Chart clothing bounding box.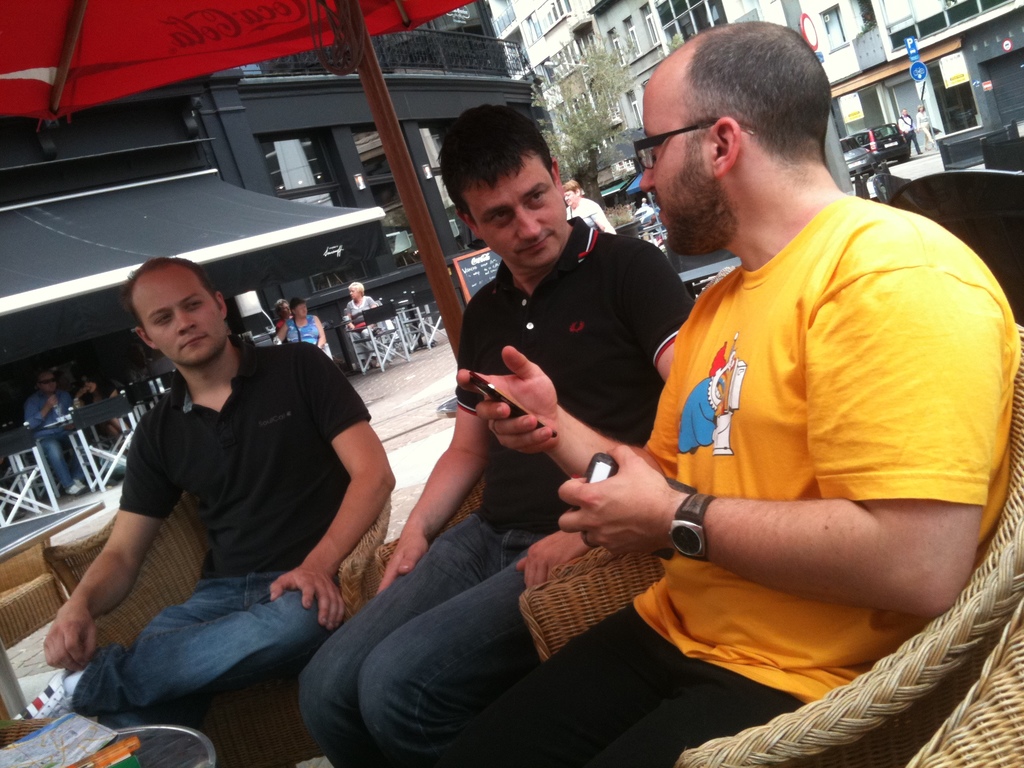
Charted: <bbox>118, 328, 374, 724</bbox>.
